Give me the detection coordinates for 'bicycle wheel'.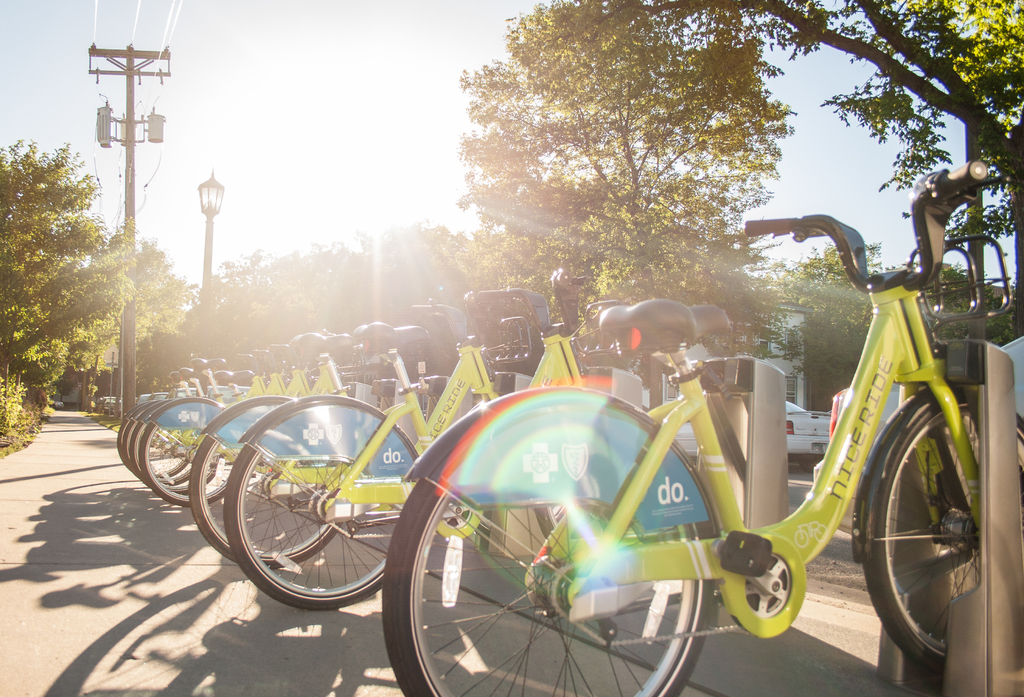
left=188, top=430, right=348, bottom=569.
